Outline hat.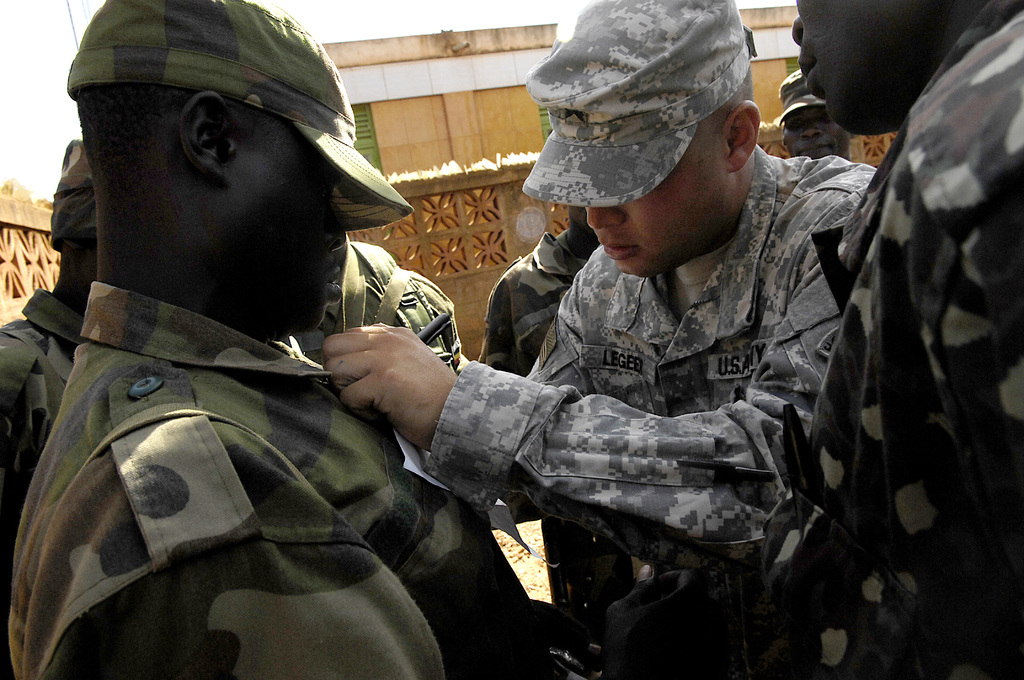
Outline: select_region(49, 140, 101, 252).
